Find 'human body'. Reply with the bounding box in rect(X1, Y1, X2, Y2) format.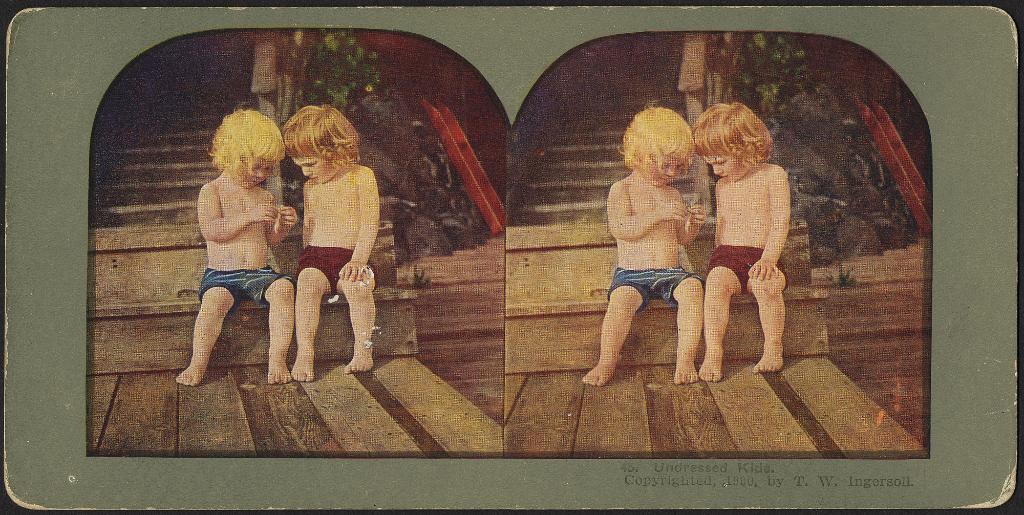
rect(171, 102, 295, 394).
